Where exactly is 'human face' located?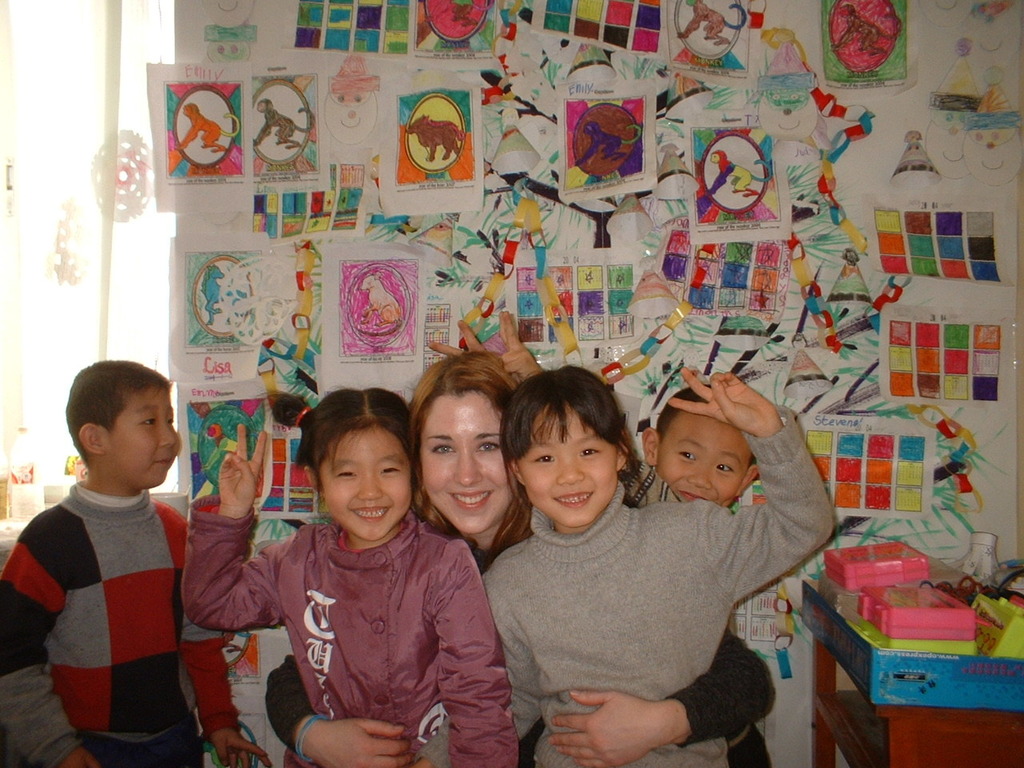
Its bounding box is [left=655, top=406, right=749, bottom=506].
